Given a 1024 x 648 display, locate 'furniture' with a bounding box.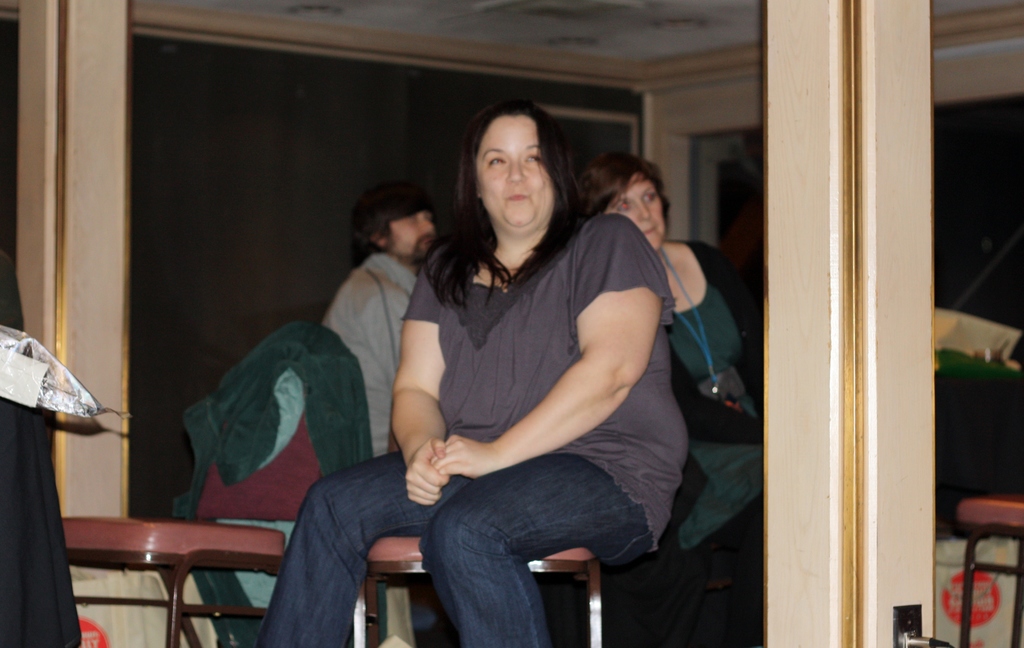
Located: 62 316 374 647.
